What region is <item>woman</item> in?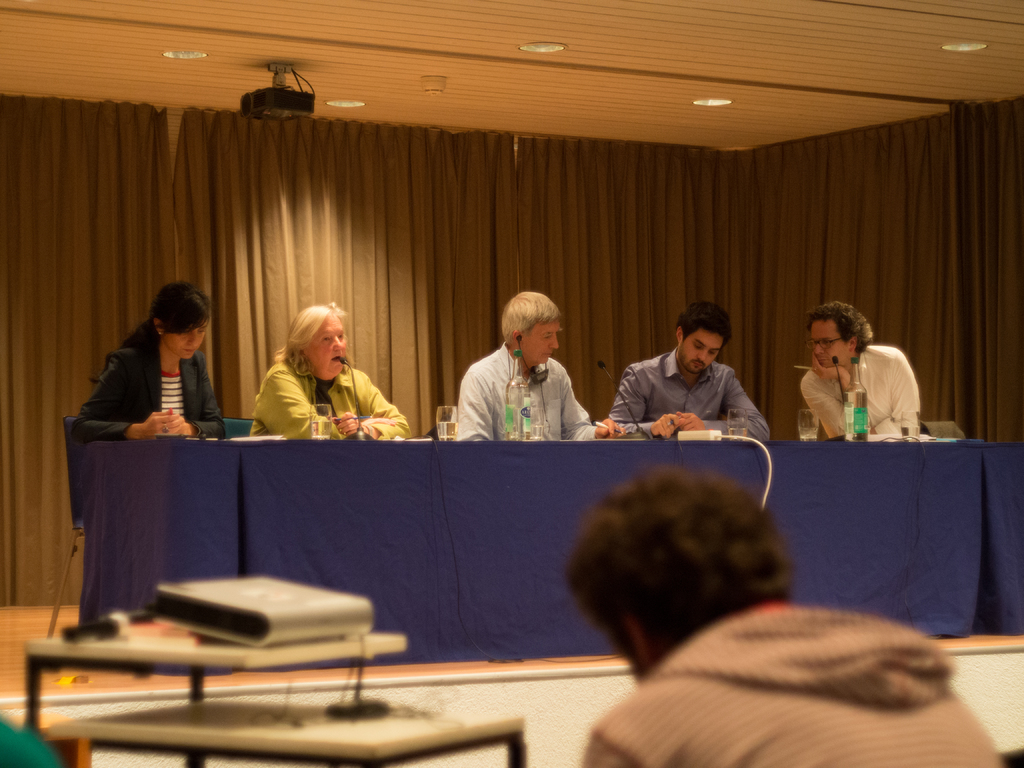
<region>76, 283, 237, 439</region>.
